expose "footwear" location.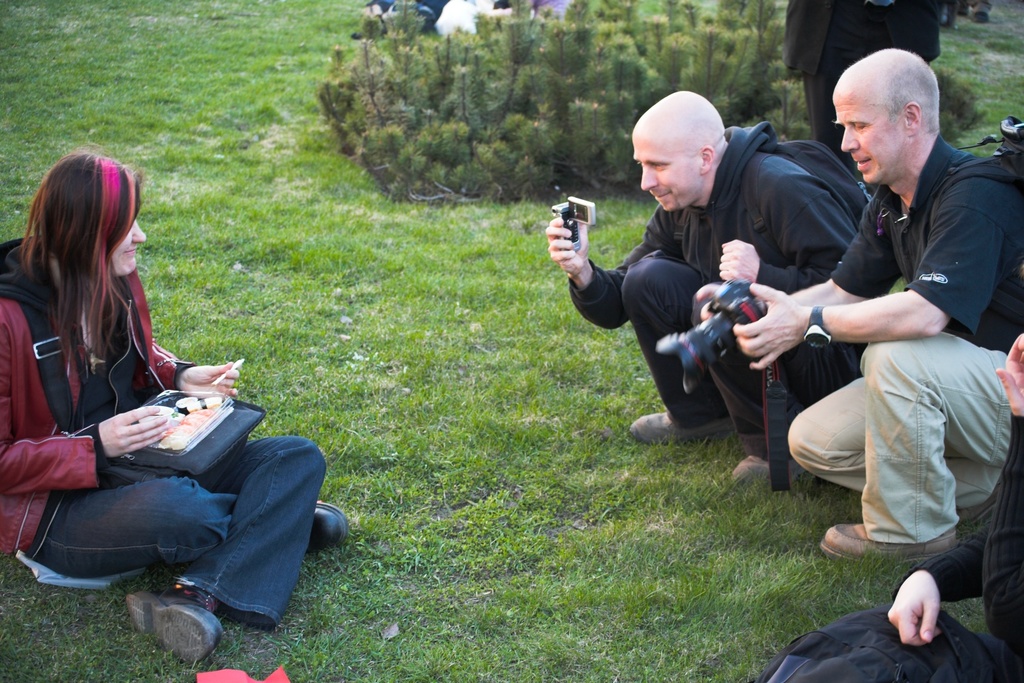
Exposed at BBox(739, 450, 769, 486).
